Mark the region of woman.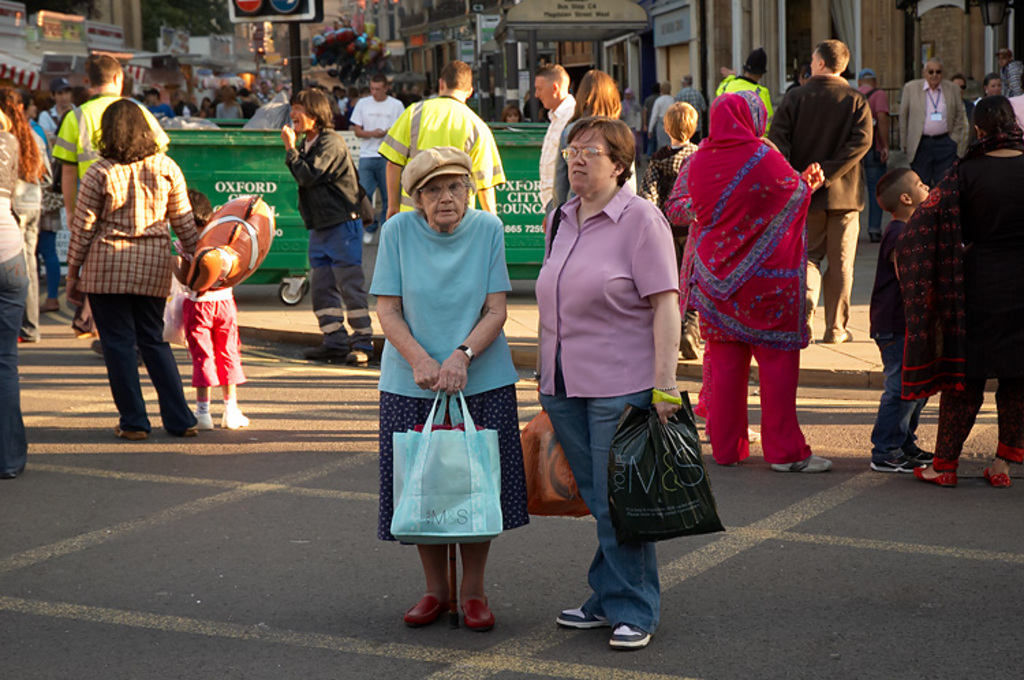
Region: 527 98 707 638.
